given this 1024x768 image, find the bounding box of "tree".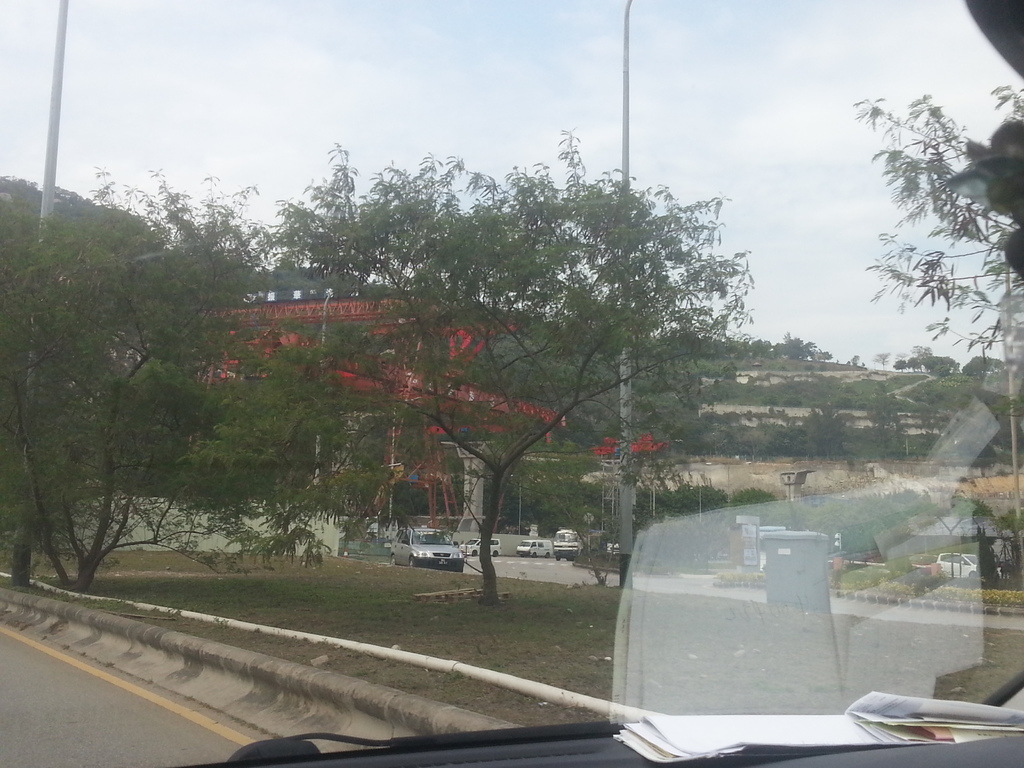
<box>856,93,1023,353</box>.
